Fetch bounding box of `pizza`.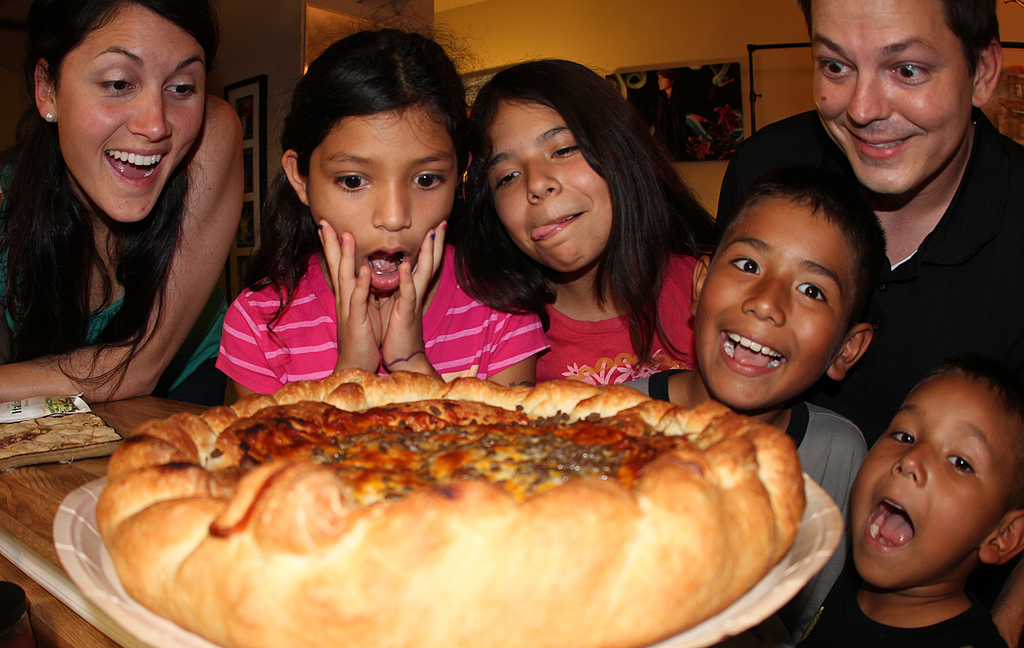
Bbox: box(84, 356, 812, 647).
